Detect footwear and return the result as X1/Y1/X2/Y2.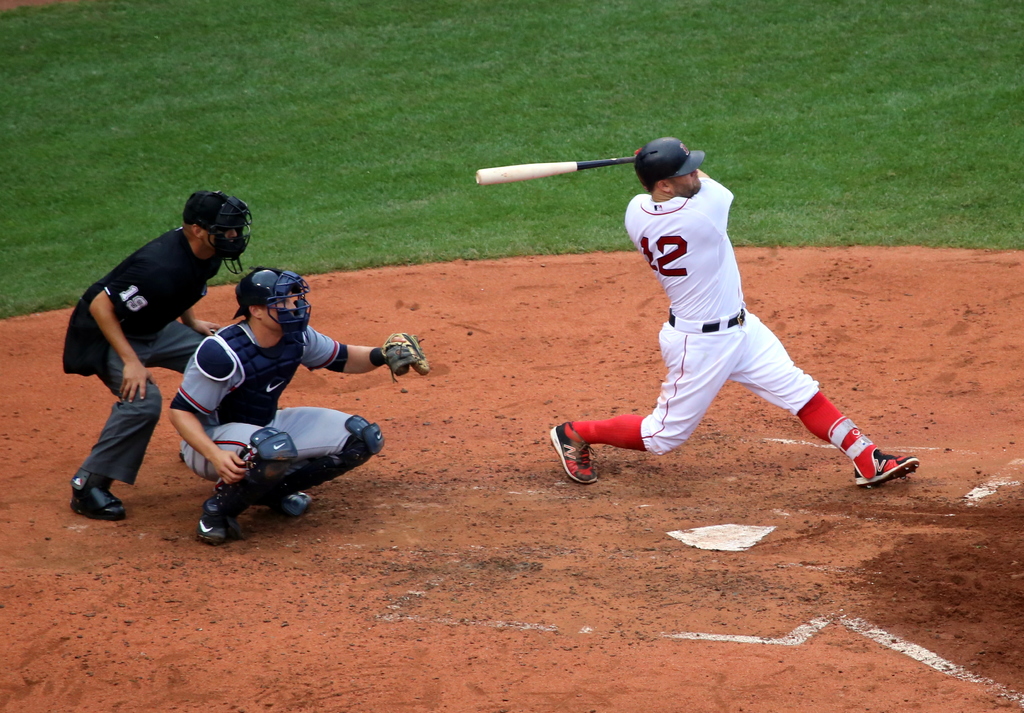
195/506/228/547.
